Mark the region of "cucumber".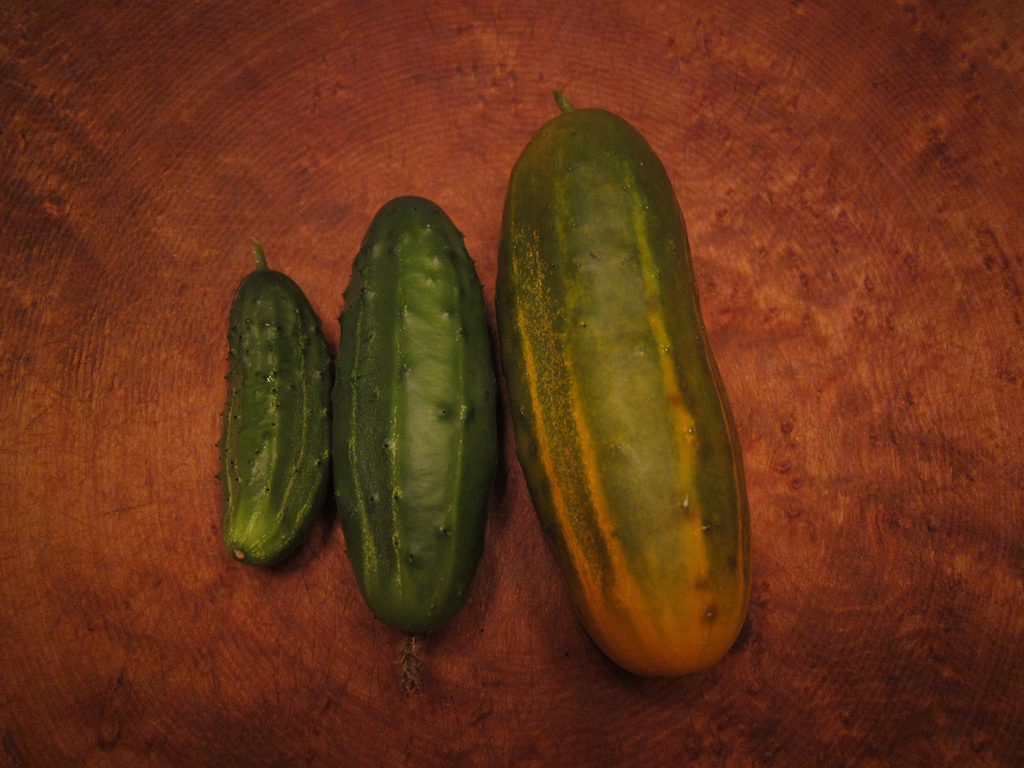
Region: rect(490, 86, 753, 678).
